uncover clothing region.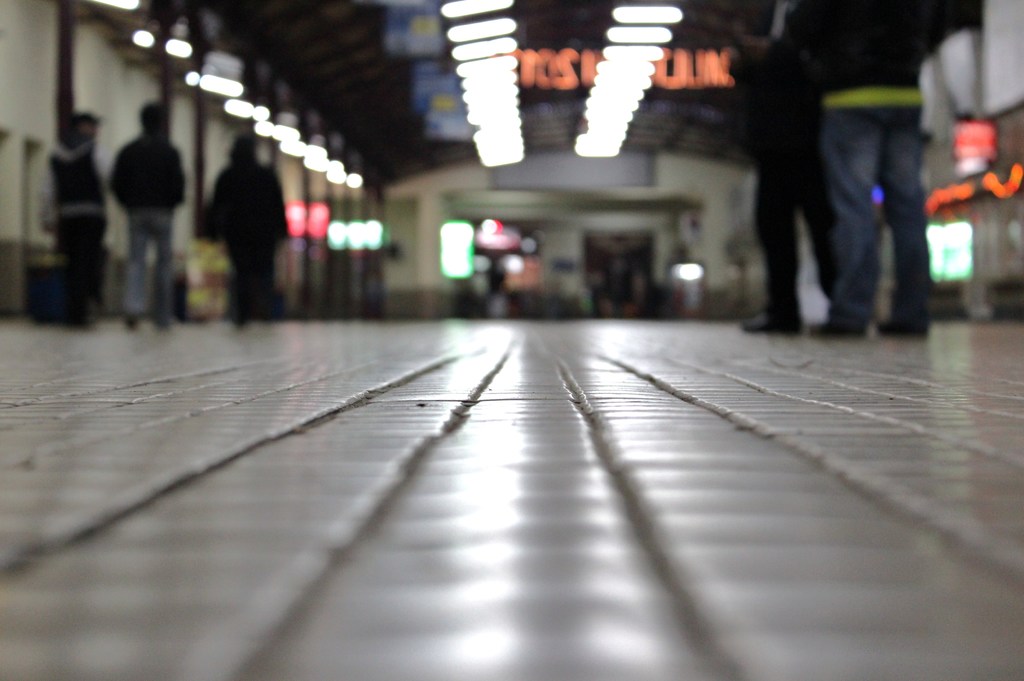
Uncovered: {"left": 28, "top": 136, "right": 113, "bottom": 292}.
